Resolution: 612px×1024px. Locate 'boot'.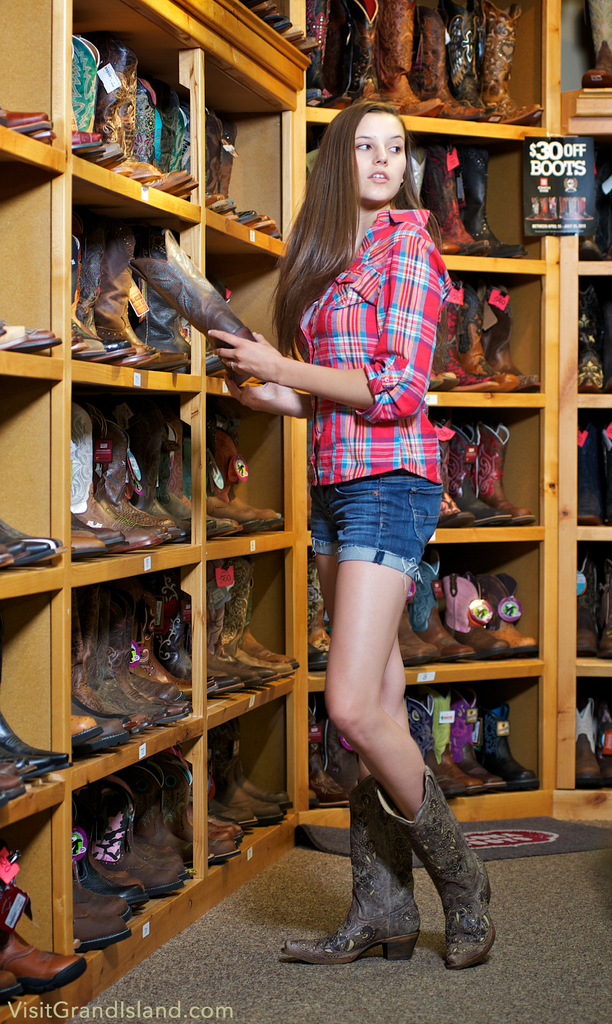
[285, 779, 424, 966].
